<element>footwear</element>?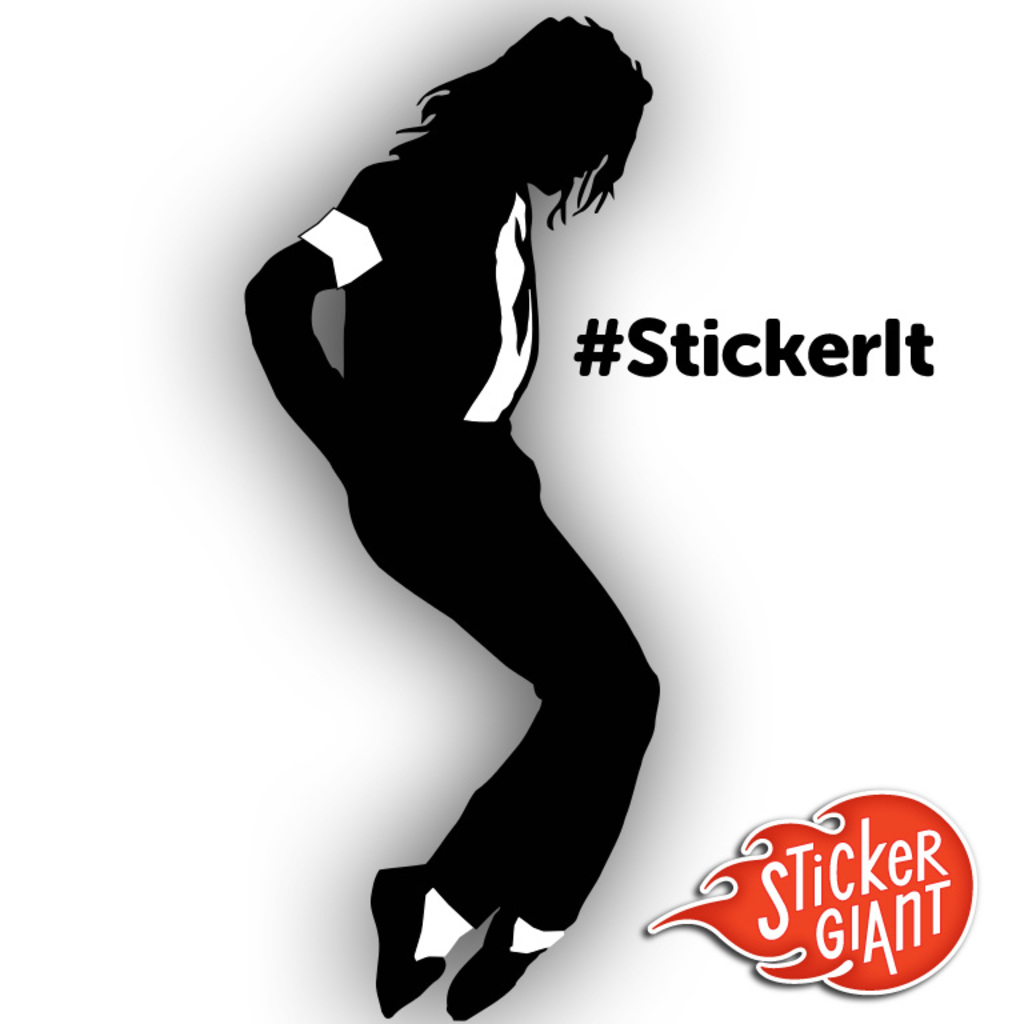
crop(445, 899, 549, 1021)
